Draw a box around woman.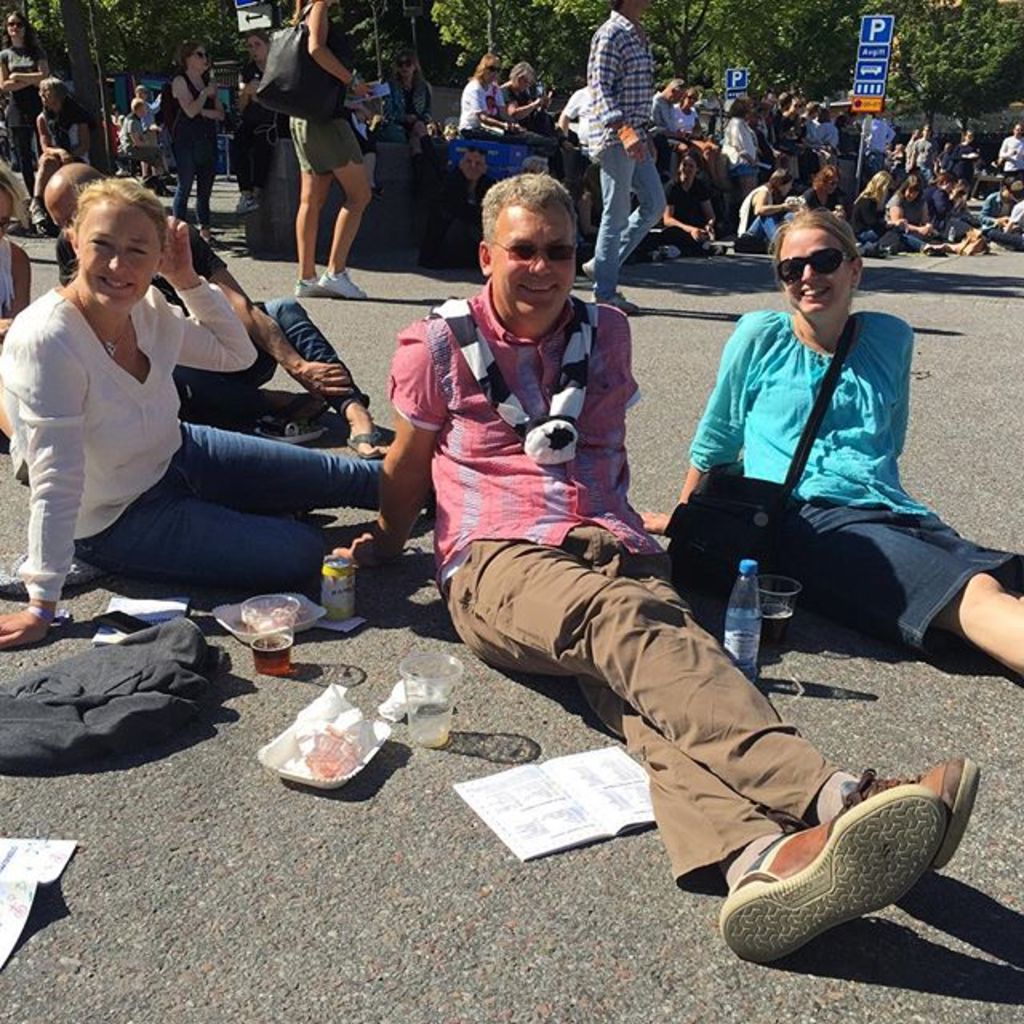
{"left": 662, "top": 150, "right": 723, "bottom": 259}.
